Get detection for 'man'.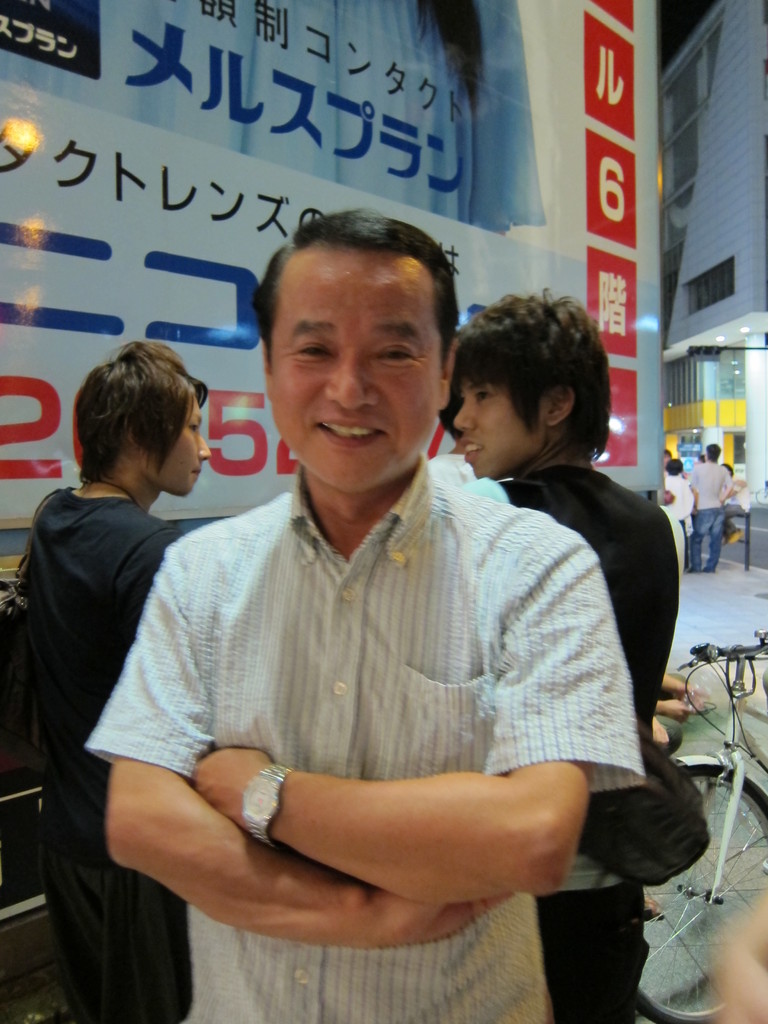
Detection: BBox(444, 284, 683, 1018).
